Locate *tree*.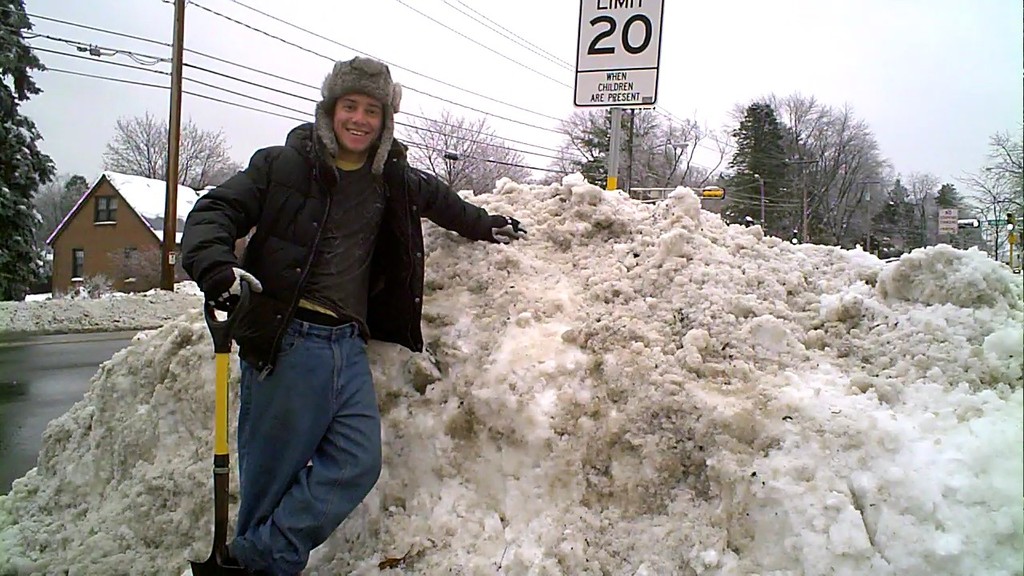
Bounding box: bbox=[708, 90, 801, 238].
